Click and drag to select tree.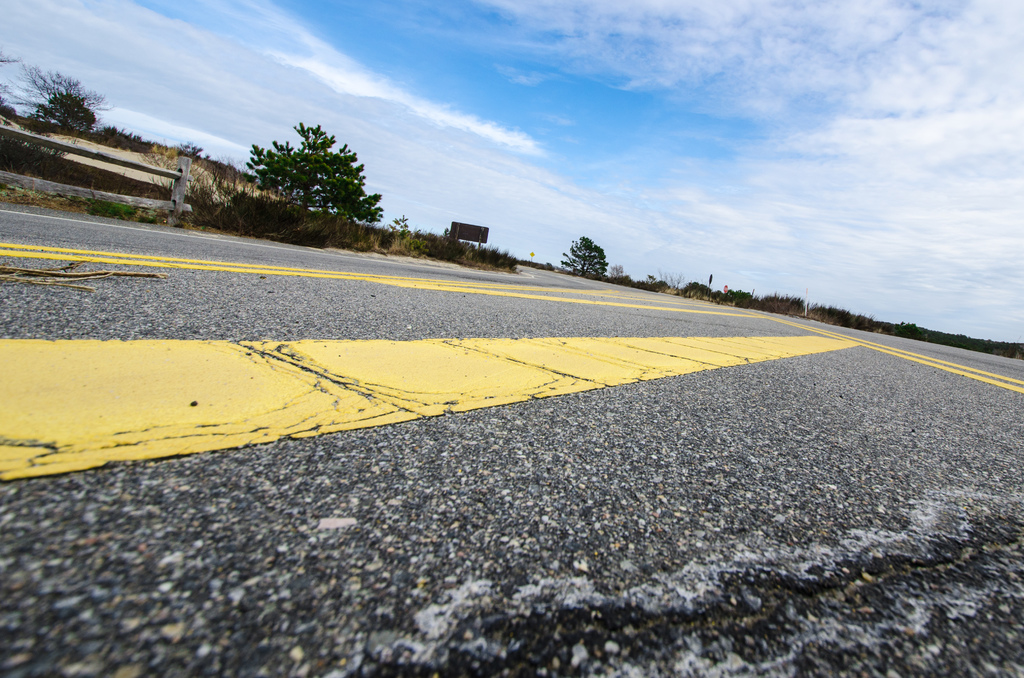
Selection: x1=227 y1=109 x2=374 y2=229.
